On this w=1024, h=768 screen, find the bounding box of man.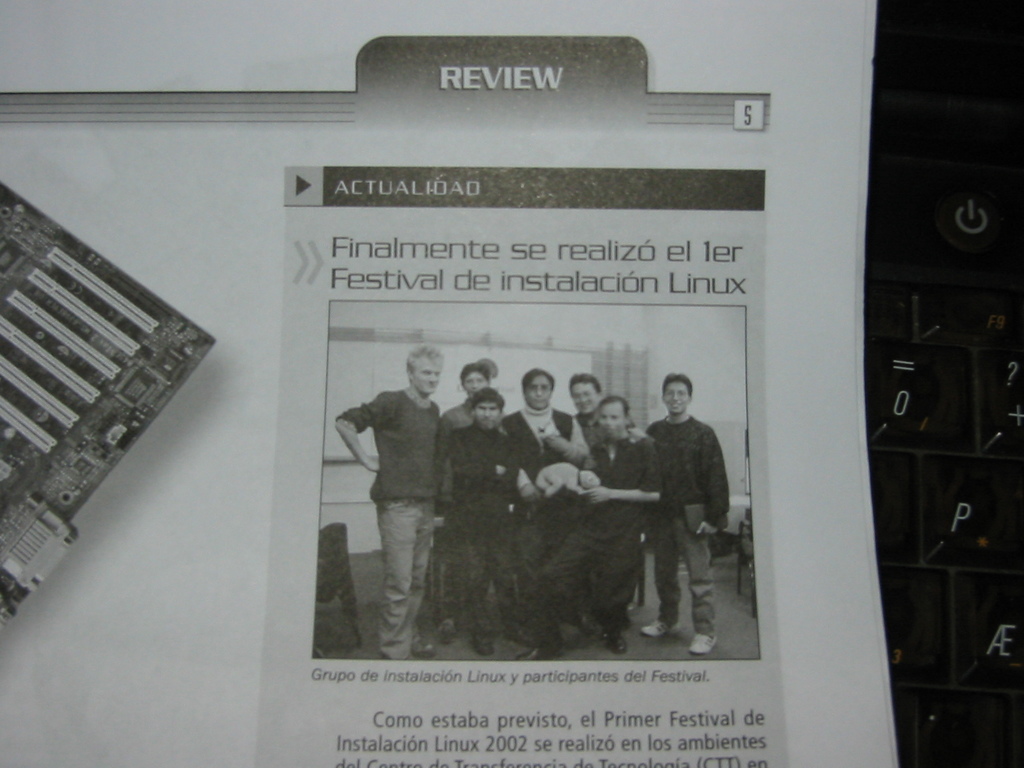
Bounding box: detection(338, 347, 463, 631).
